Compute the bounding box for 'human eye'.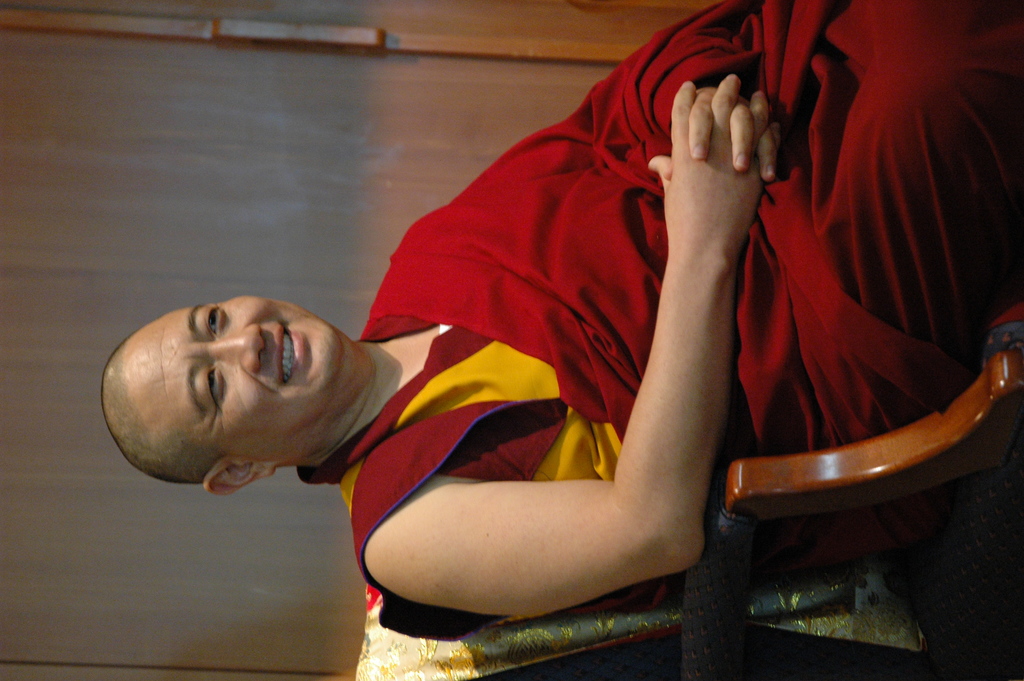
region(198, 302, 226, 336).
